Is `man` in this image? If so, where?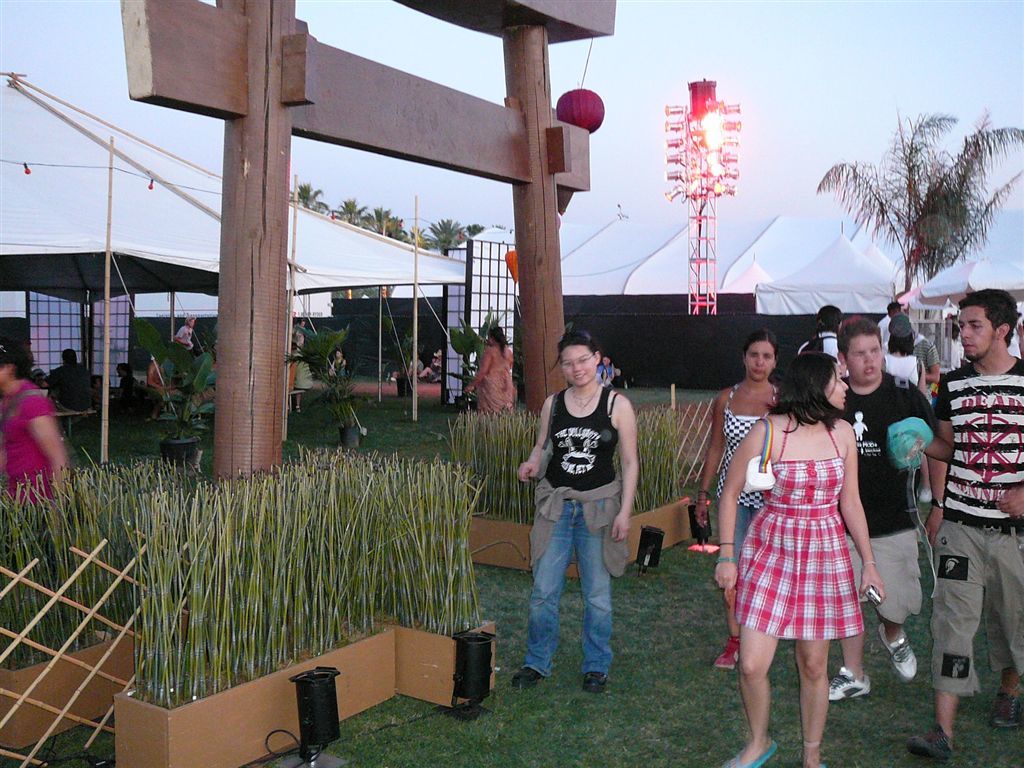
Yes, at detection(47, 346, 102, 406).
